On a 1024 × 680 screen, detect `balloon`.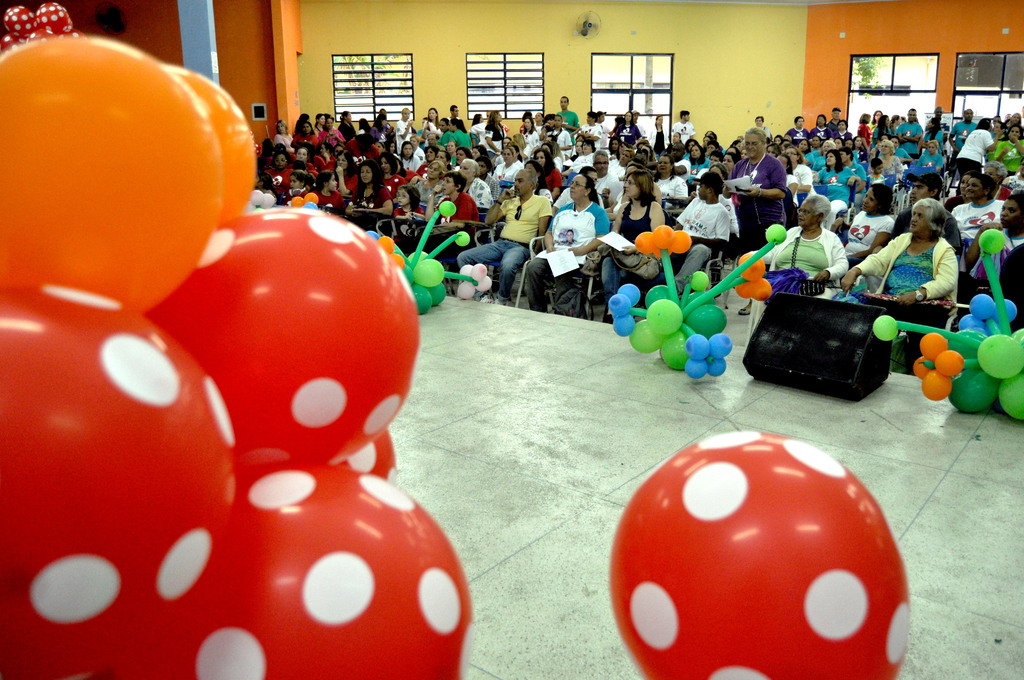
box=[339, 425, 402, 486].
